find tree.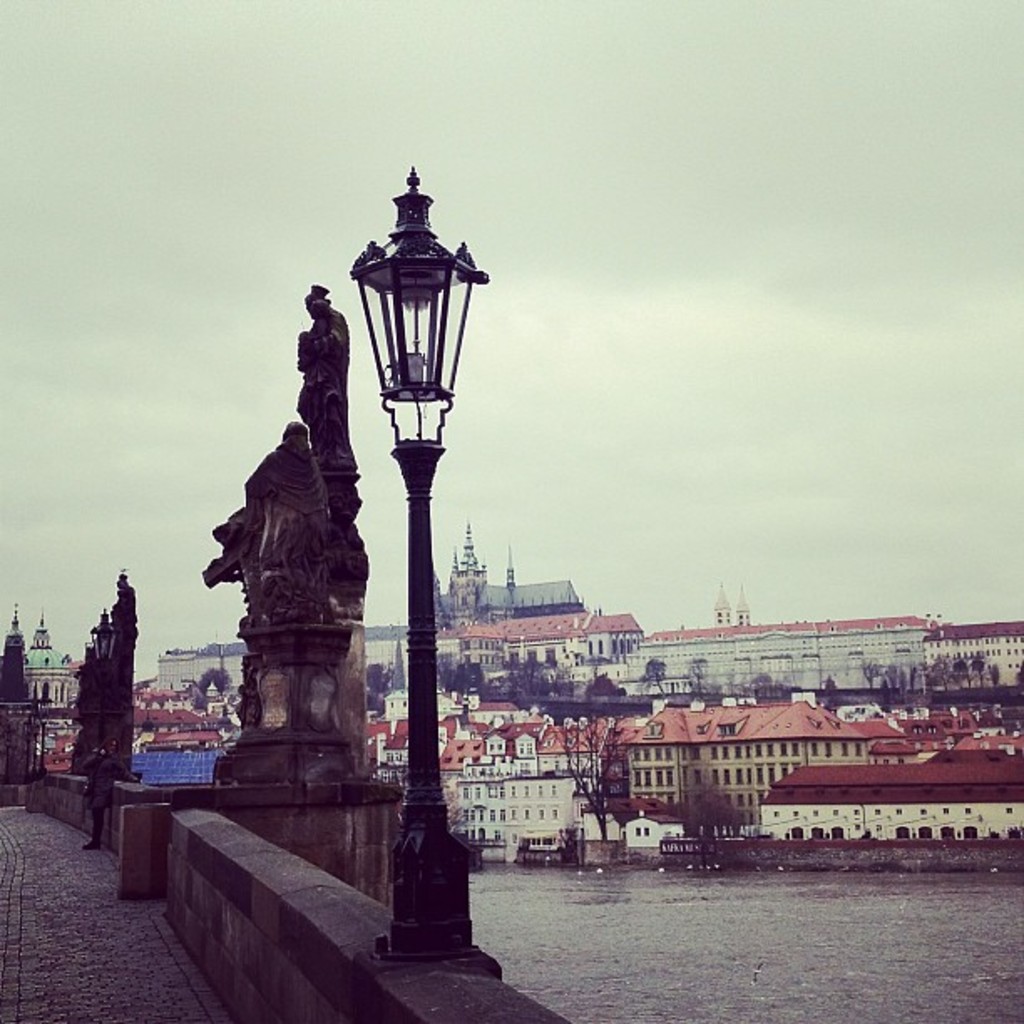
bbox(65, 571, 146, 845).
